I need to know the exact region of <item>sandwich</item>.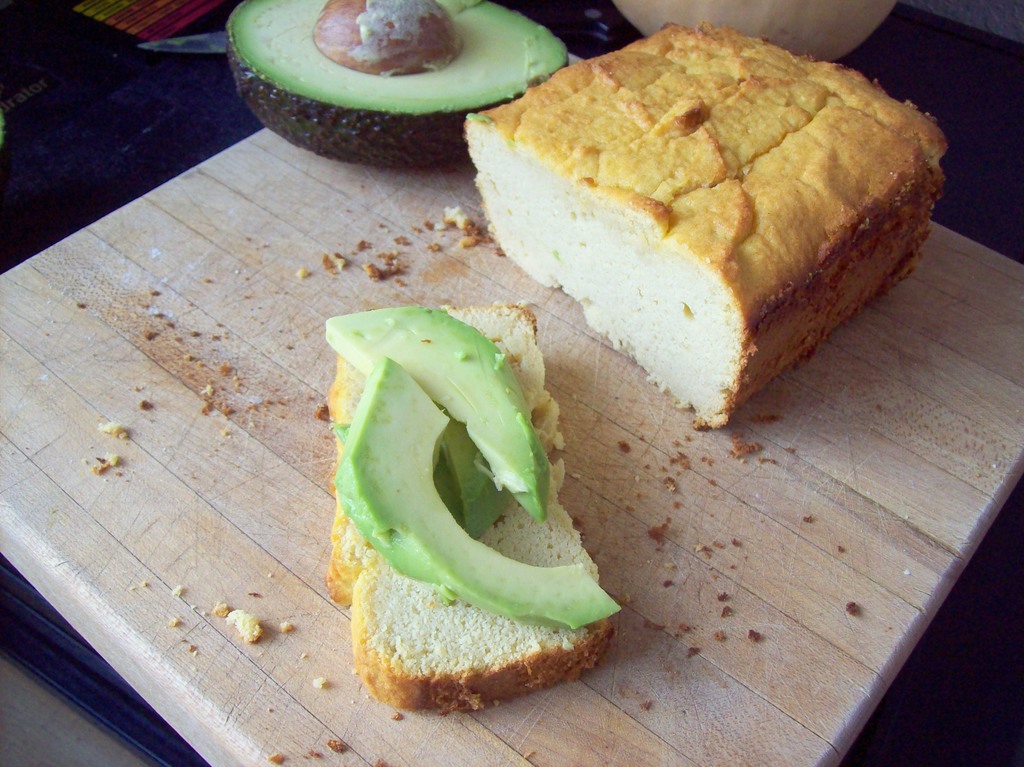
Region: (461,16,952,428).
